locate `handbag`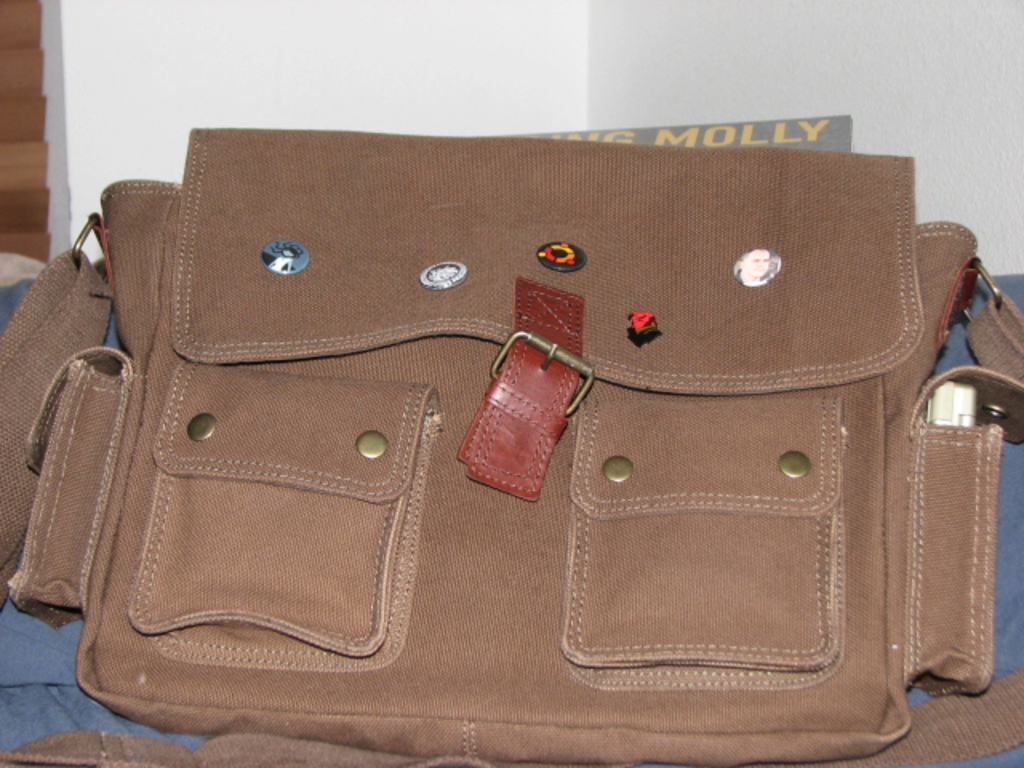
left=0, top=150, right=1022, bottom=766
